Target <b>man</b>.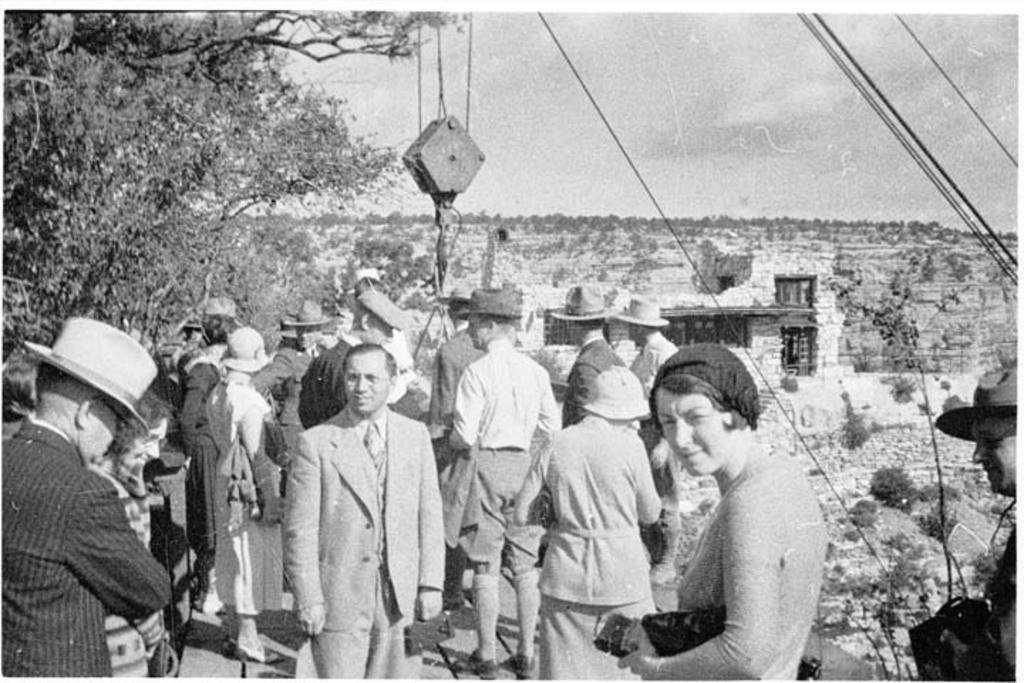
Target region: [296, 290, 412, 434].
